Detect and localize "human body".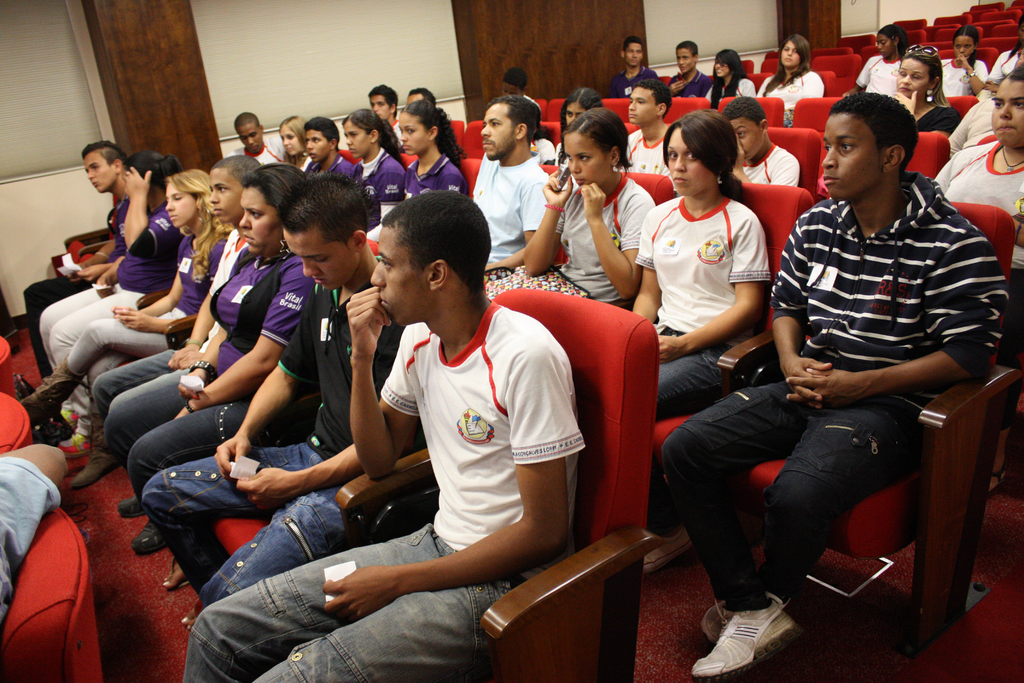
Localized at [left=223, top=105, right=285, bottom=170].
